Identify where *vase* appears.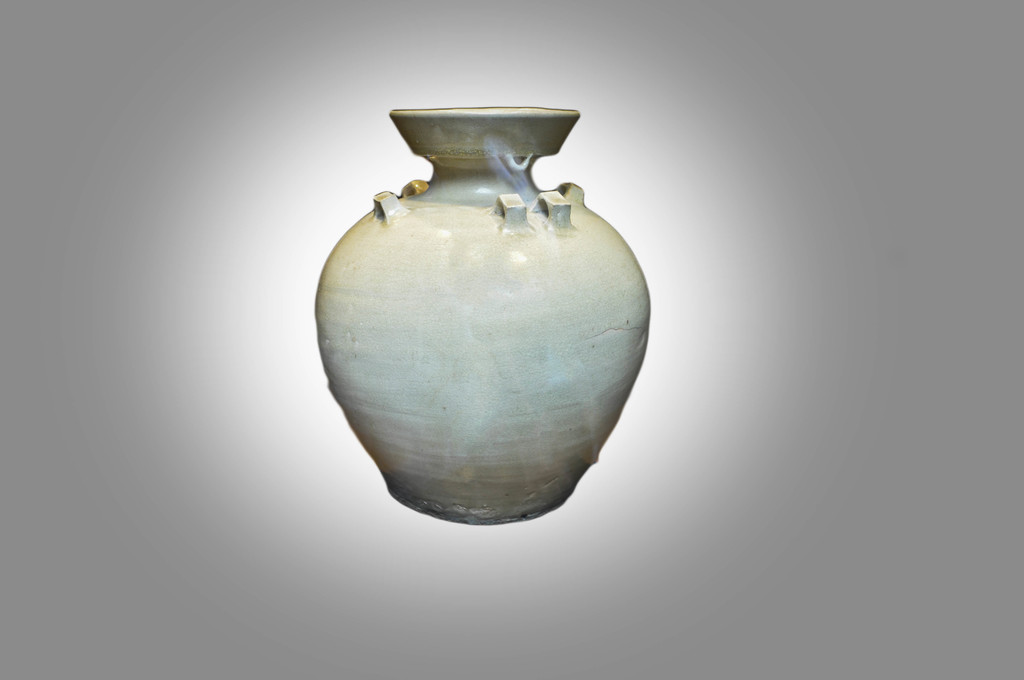
Appears at bbox=[310, 100, 652, 522].
